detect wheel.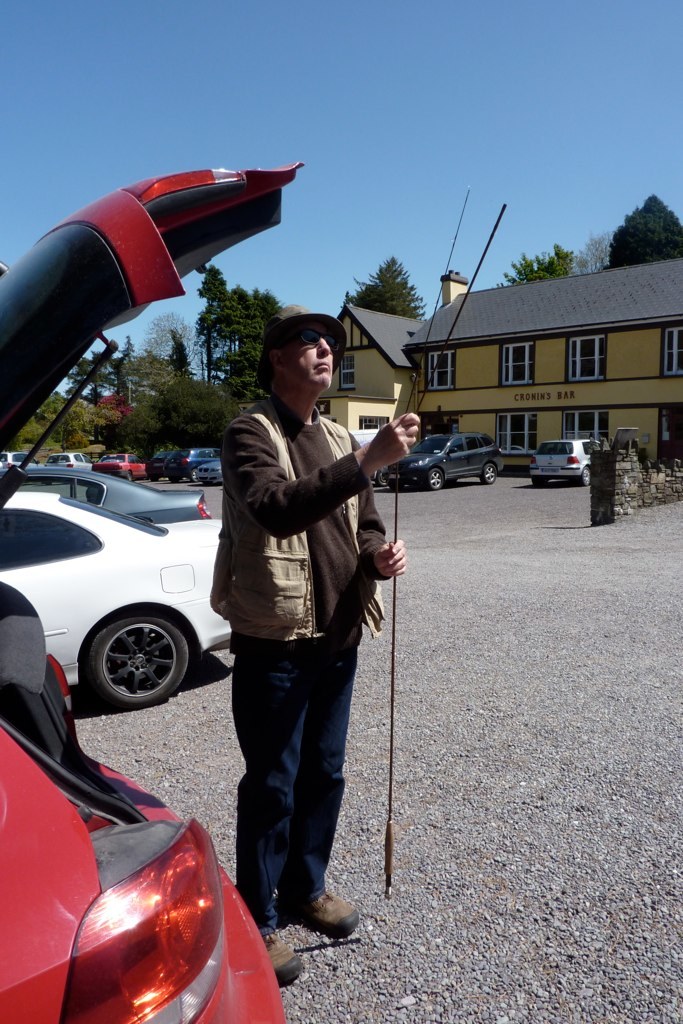
Detected at [147, 476, 156, 483].
